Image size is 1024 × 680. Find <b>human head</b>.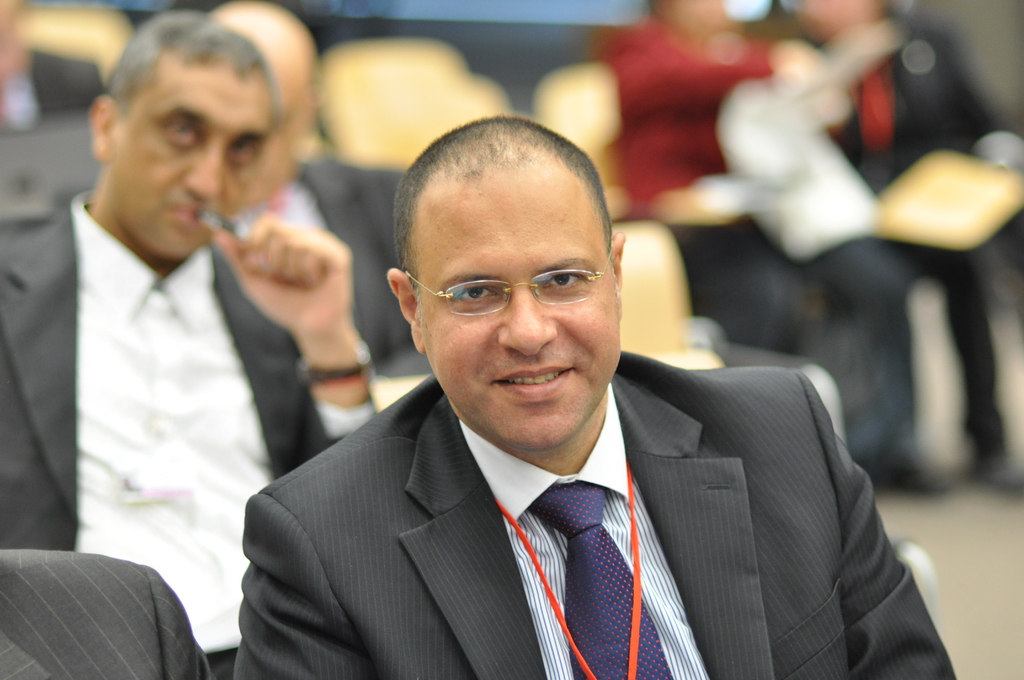
x1=374, y1=140, x2=652, y2=457.
